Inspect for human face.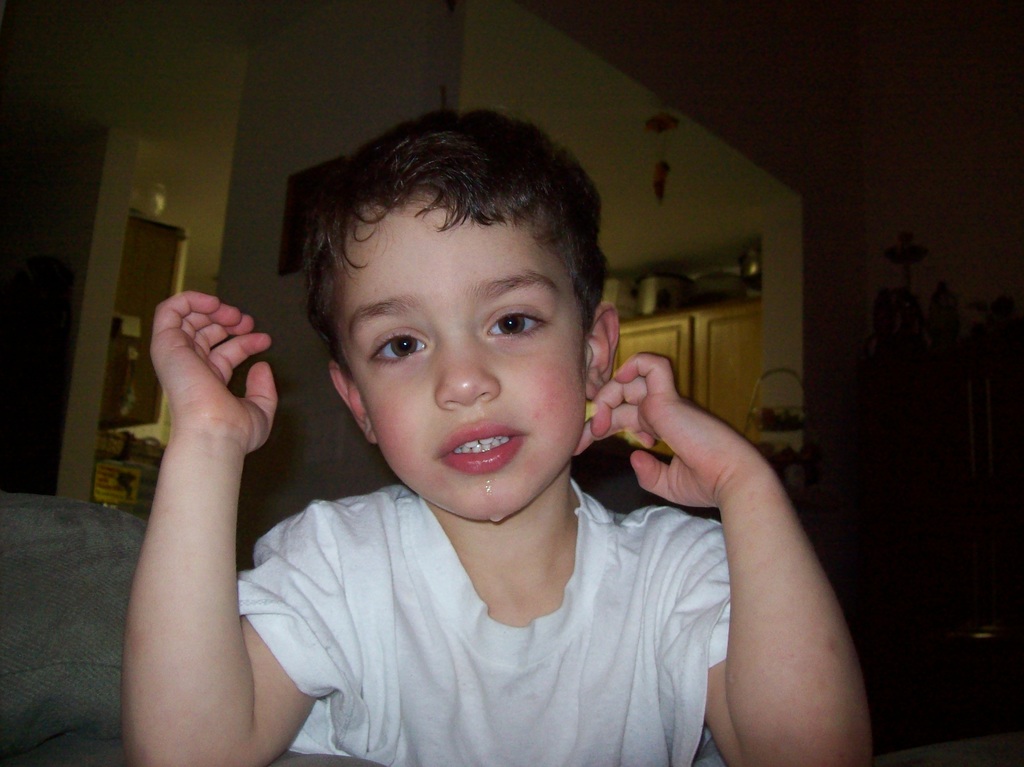
Inspection: (left=339, top=206, right=585, bottom=523).
